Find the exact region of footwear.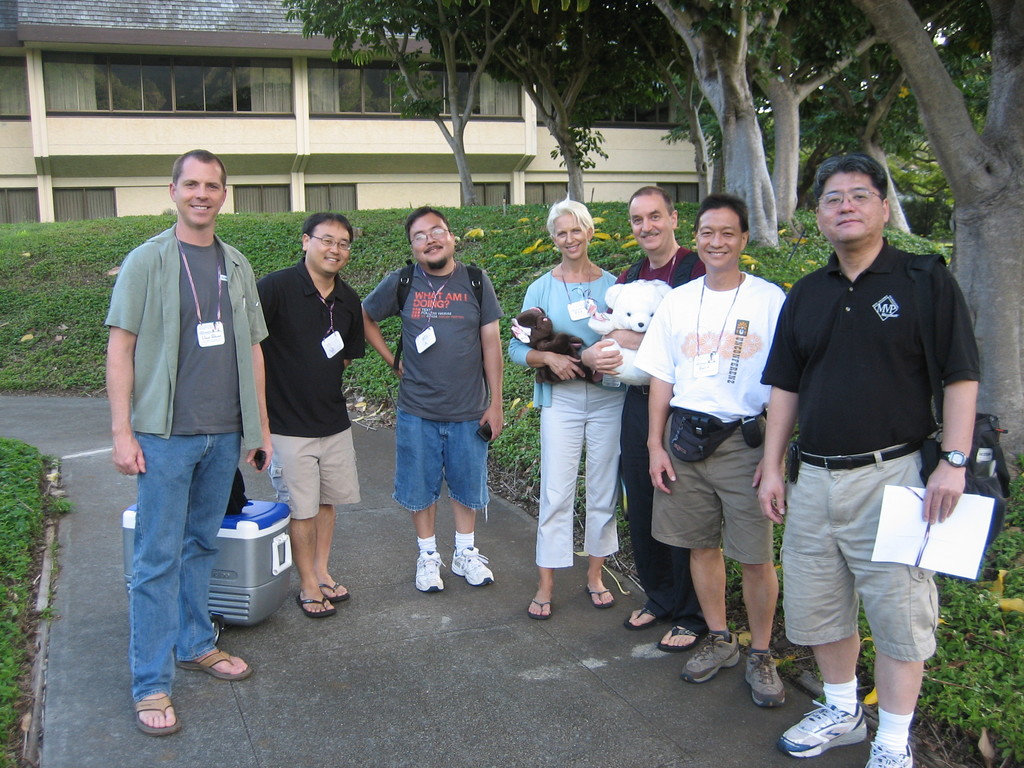
Exact region: crop(863, 742, 912, 767).
